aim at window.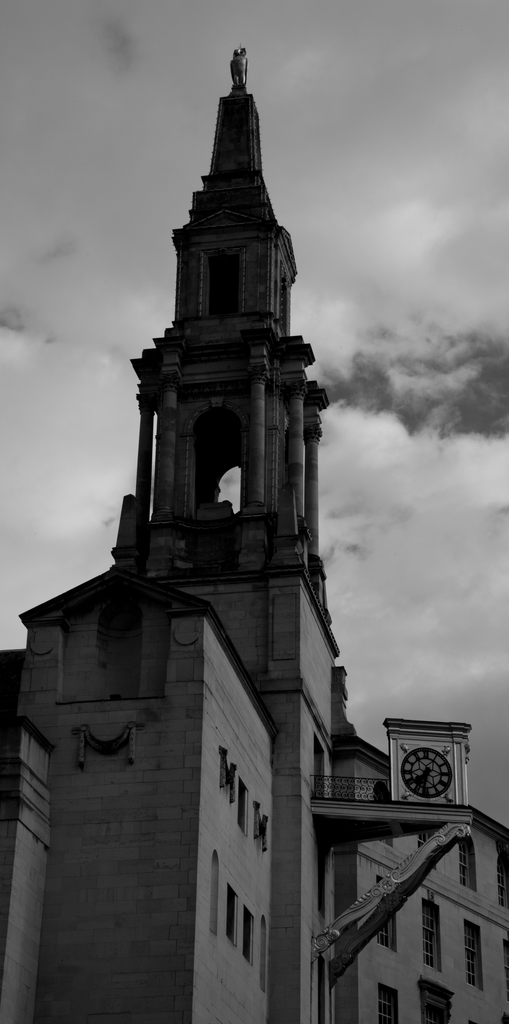
Aimed at [378,987,399,1023].
